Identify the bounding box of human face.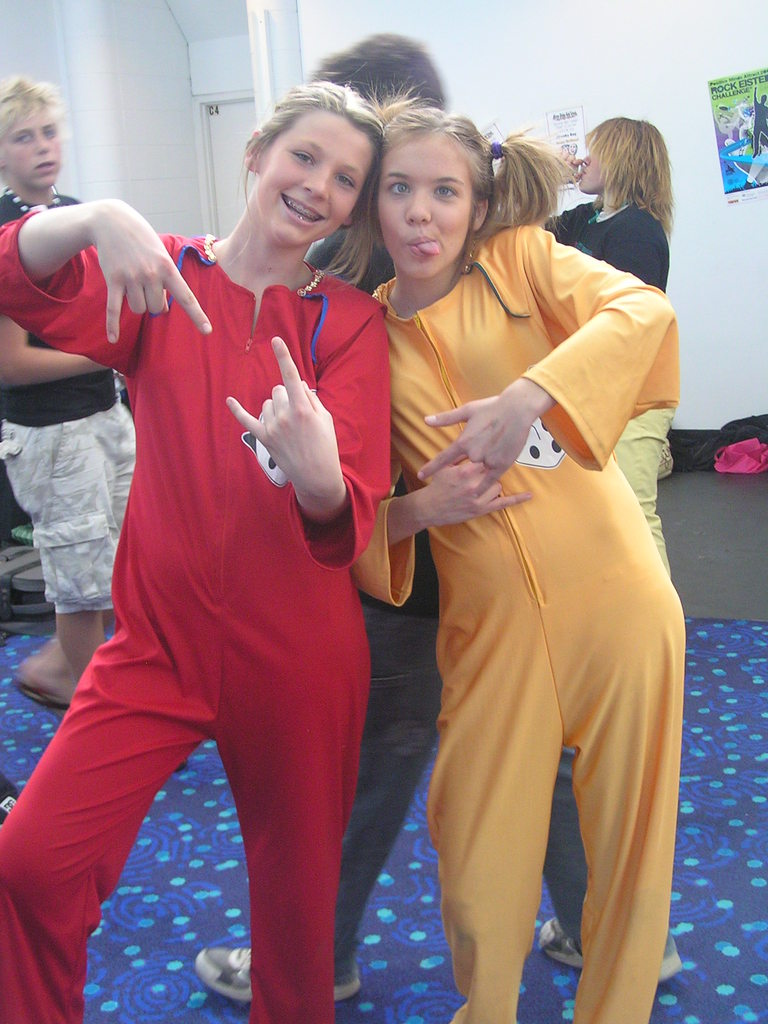
584:148:611:194.
